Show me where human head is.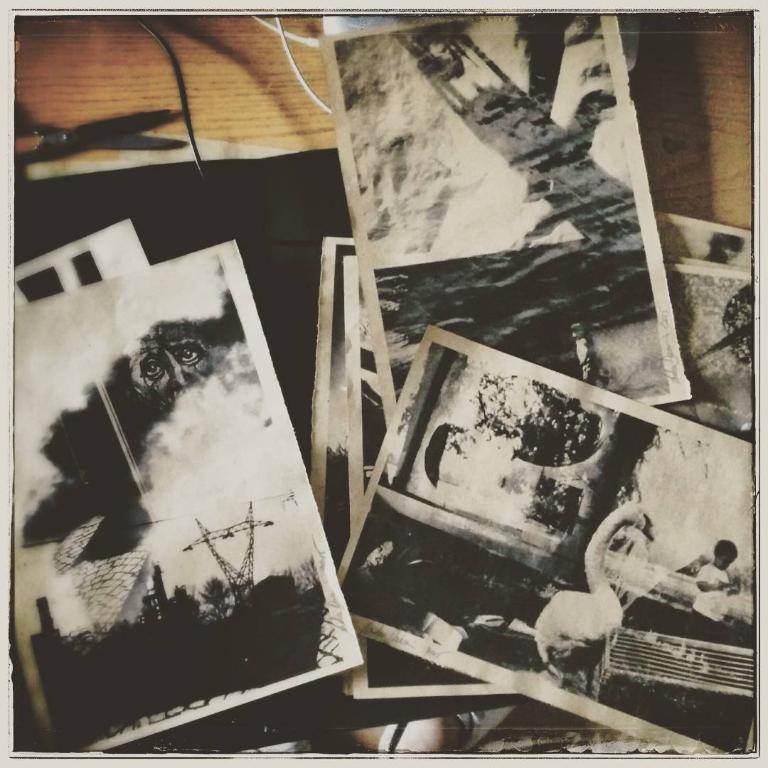
human head is at crop(117, 316, 210, 410).
